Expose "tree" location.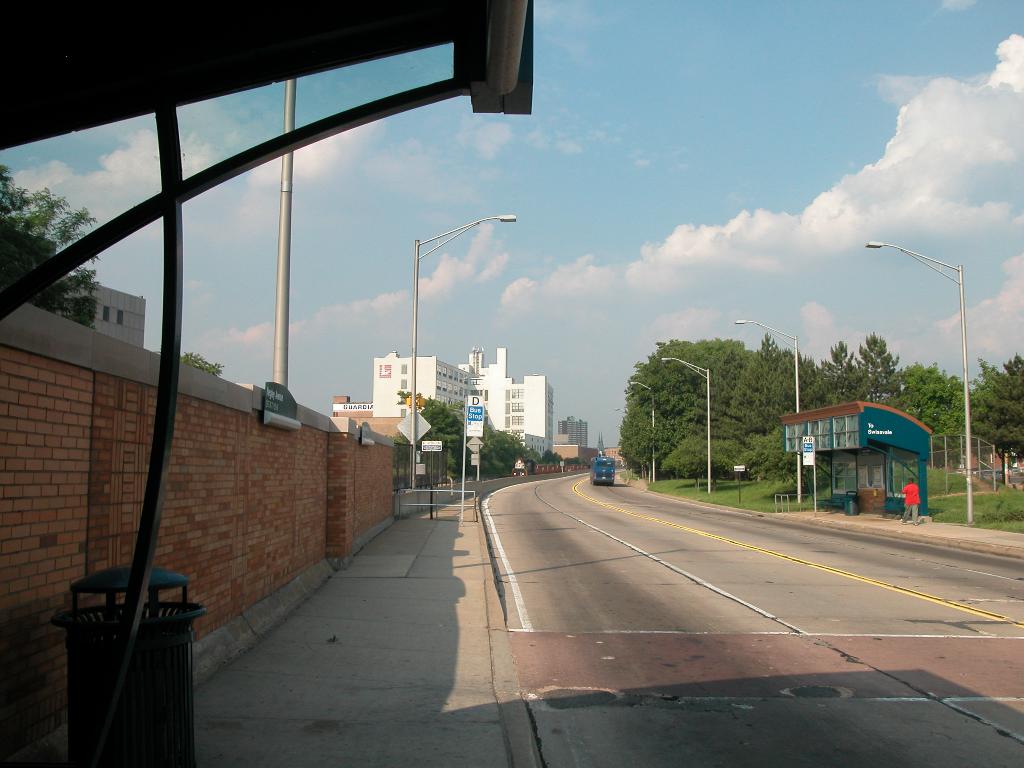
Exposed at {"left": 765, "top": 430, "right": 810, "bottom": 495}.
